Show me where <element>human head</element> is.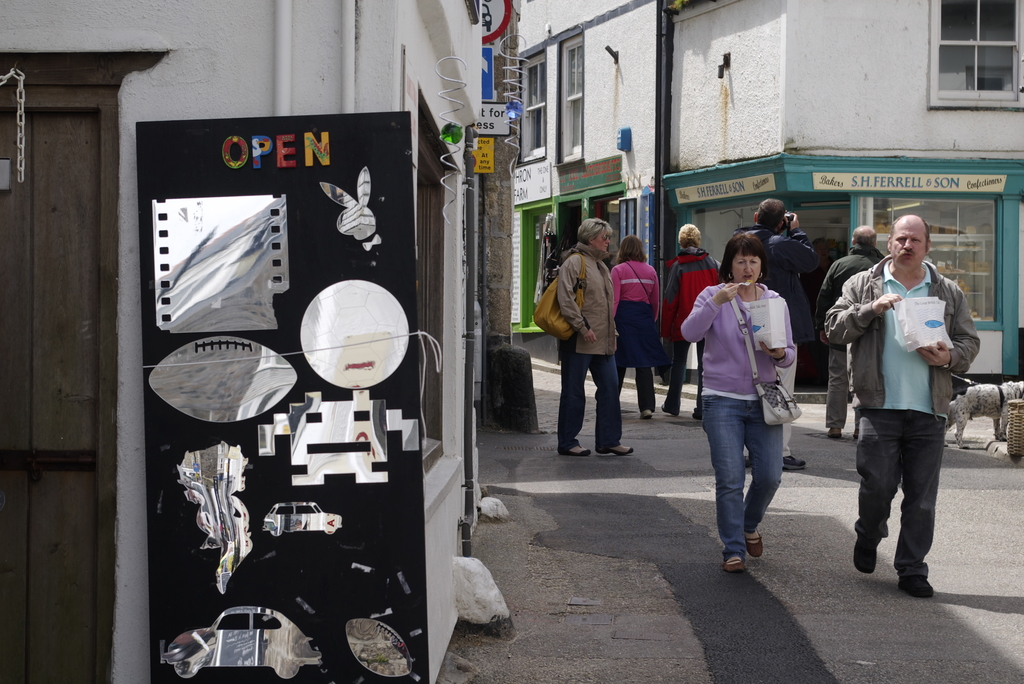
<element>human head</element> is at [left=887, top=213, right=933, bottom=273].
